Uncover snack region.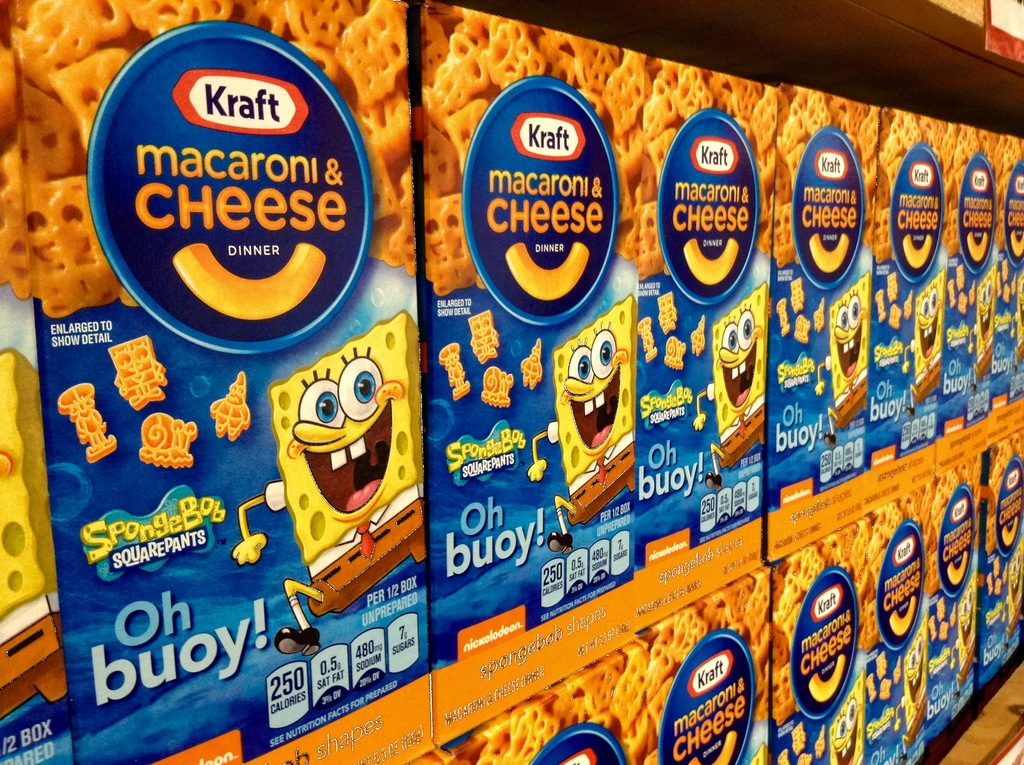
Uncovered: locate(796, 318, 810, 342).
